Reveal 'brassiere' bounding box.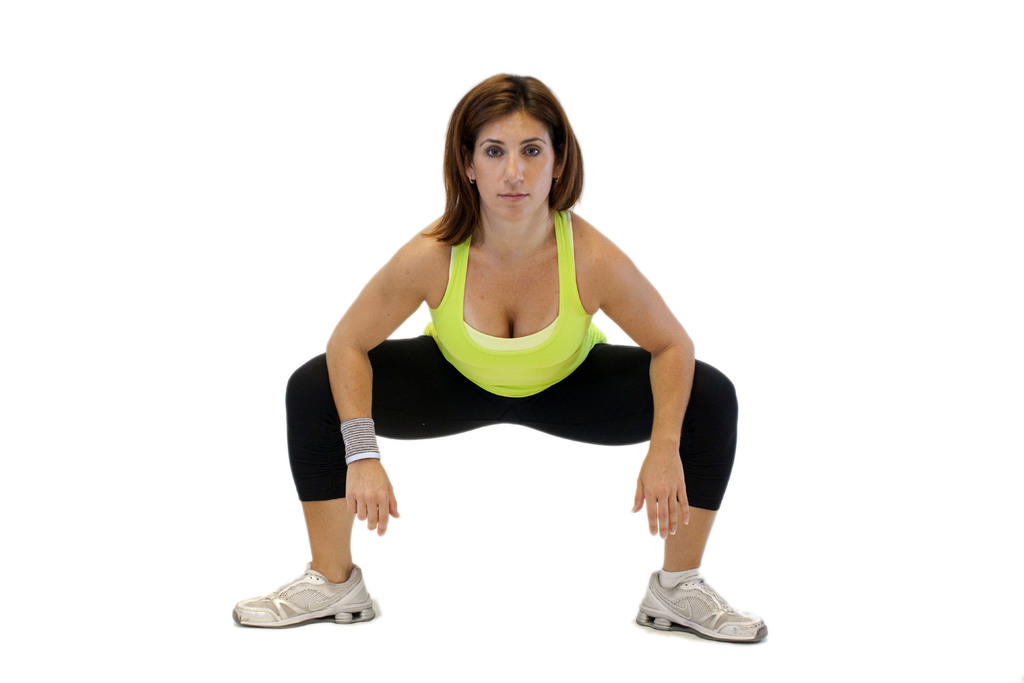
Revealed: locate(450, 210, 572, 347).
